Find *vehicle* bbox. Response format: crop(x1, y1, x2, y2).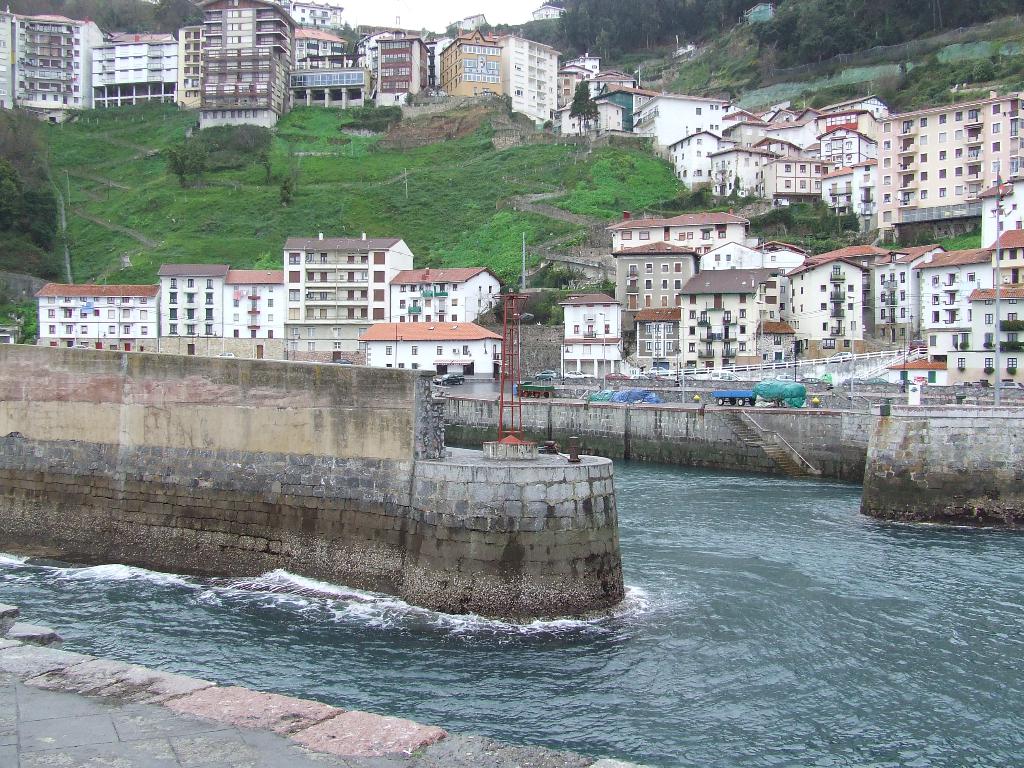
crop(708, 386, 759, 410).
